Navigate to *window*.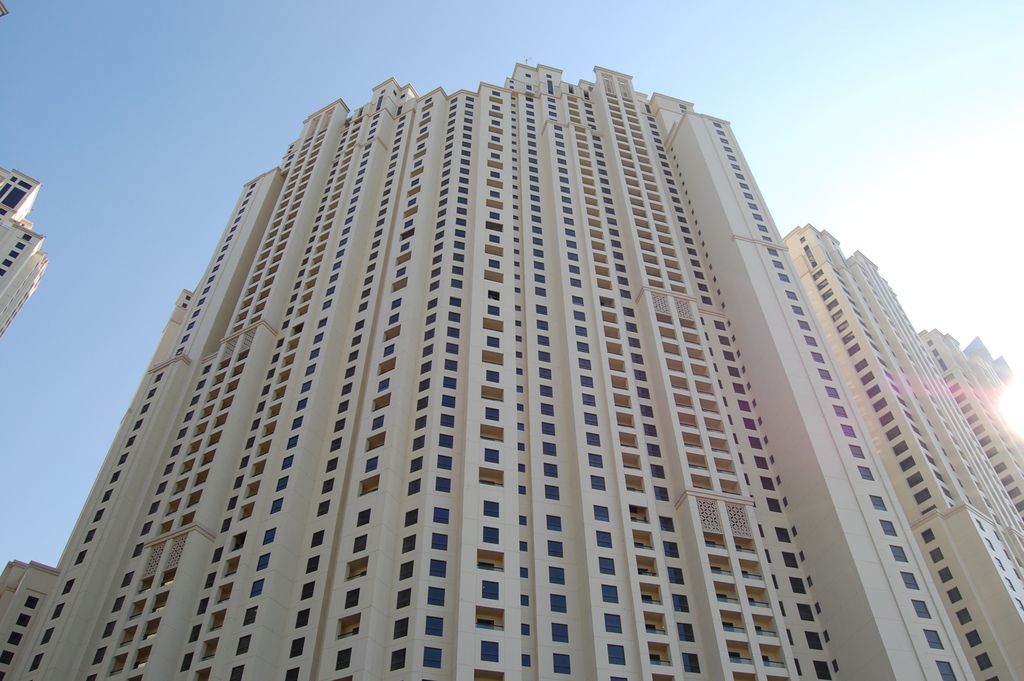
Navigation target: Rect(528, 119, 534, 122).
